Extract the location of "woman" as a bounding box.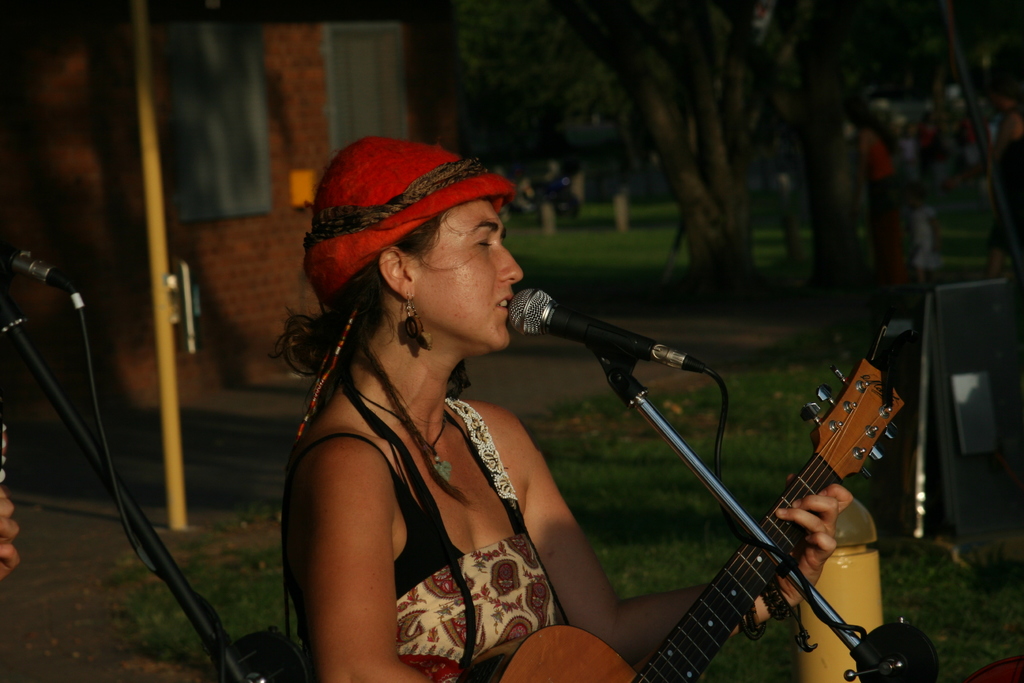
select_region(273, 136, 853, 682).
